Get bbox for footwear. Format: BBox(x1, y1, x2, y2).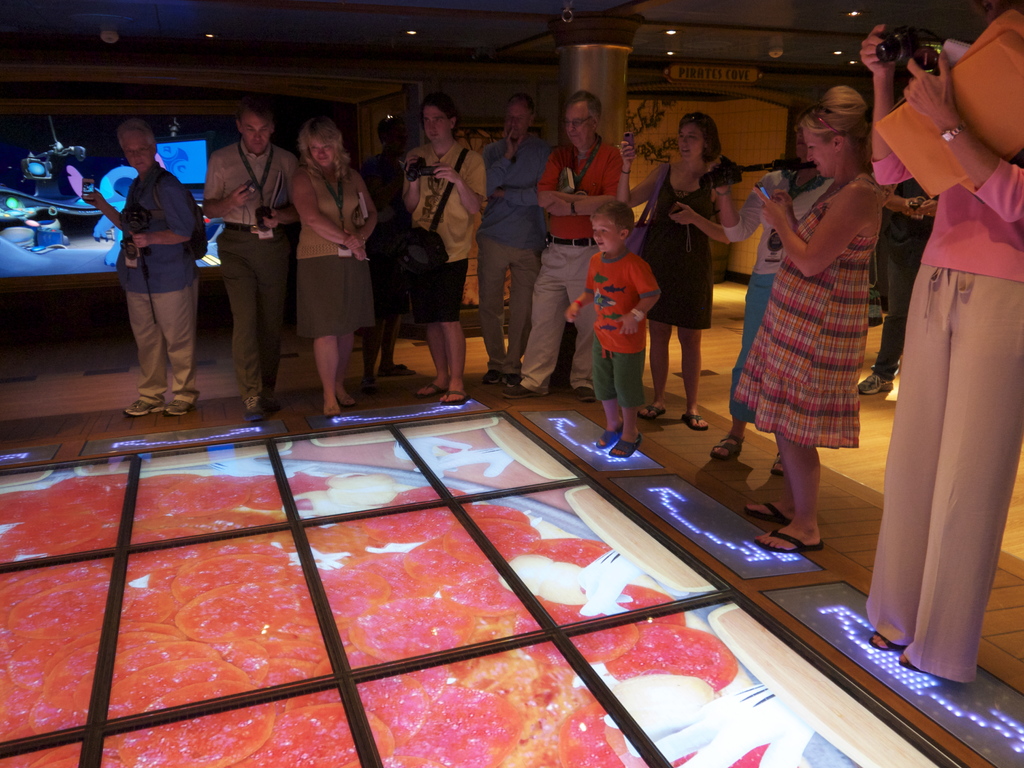
BBox(380, 362, 416, 377).
